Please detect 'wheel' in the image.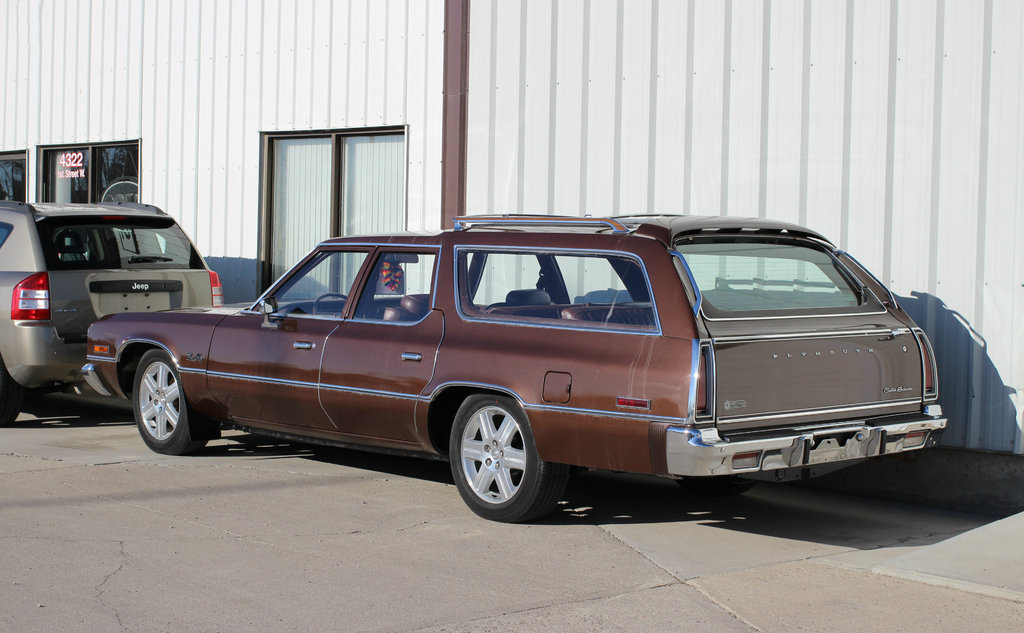
{"left": 314, "top": 294, "right": 349, "bottom": 315}.
